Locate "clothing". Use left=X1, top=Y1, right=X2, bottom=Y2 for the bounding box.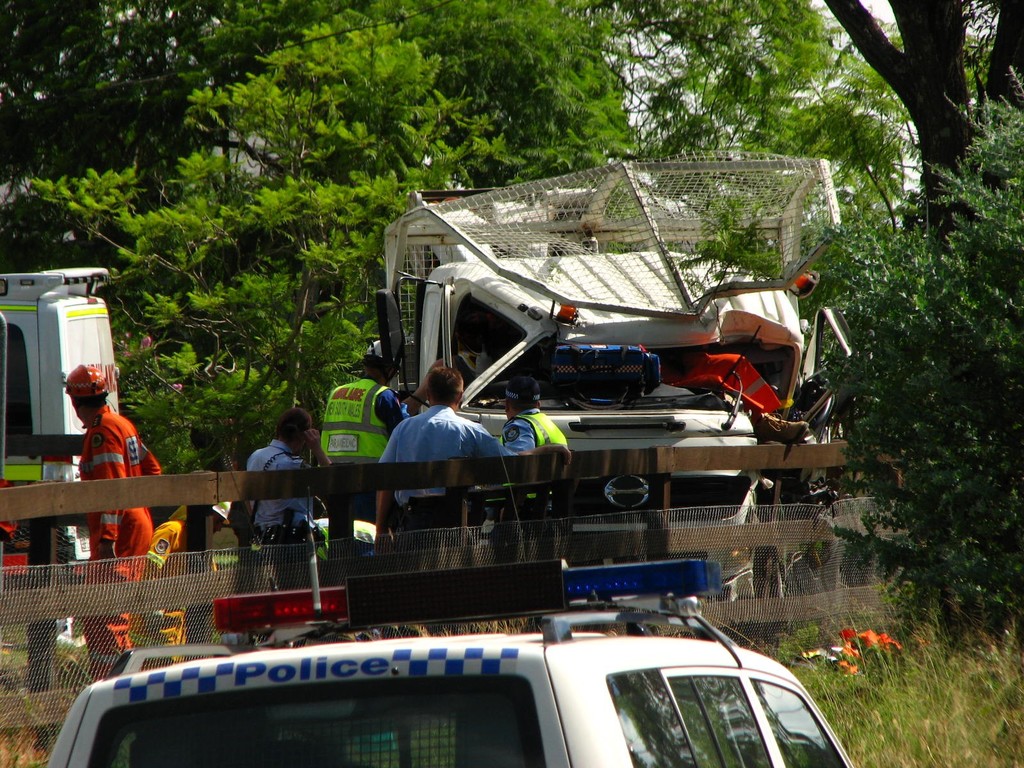
left=79, top=403, right=165, bottom=683.
